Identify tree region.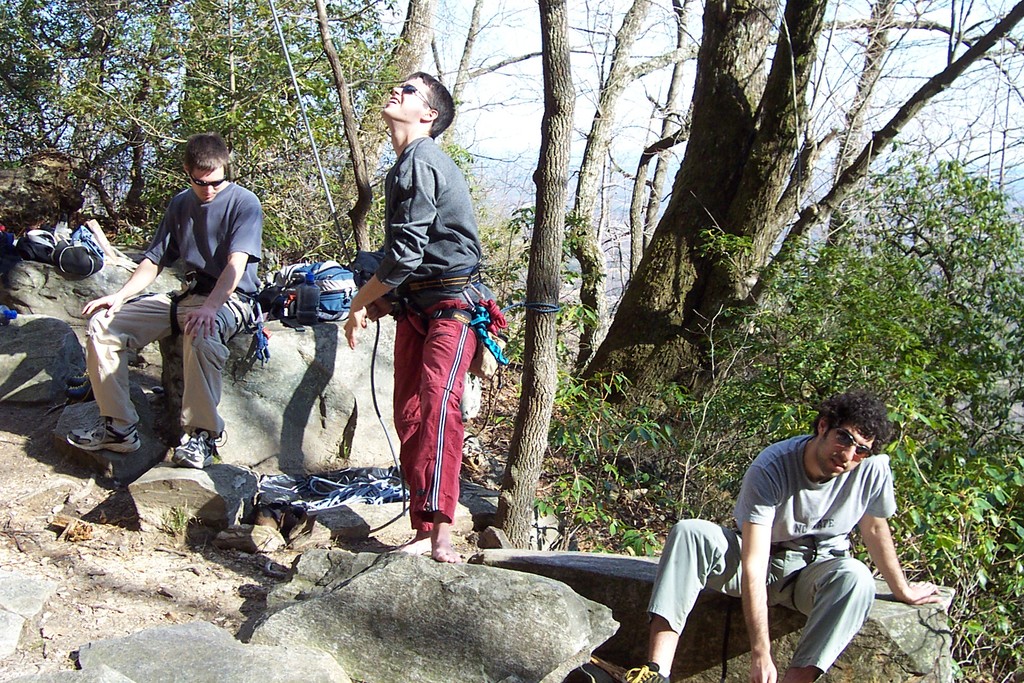
Region: [833, 143, 1023, 461].
